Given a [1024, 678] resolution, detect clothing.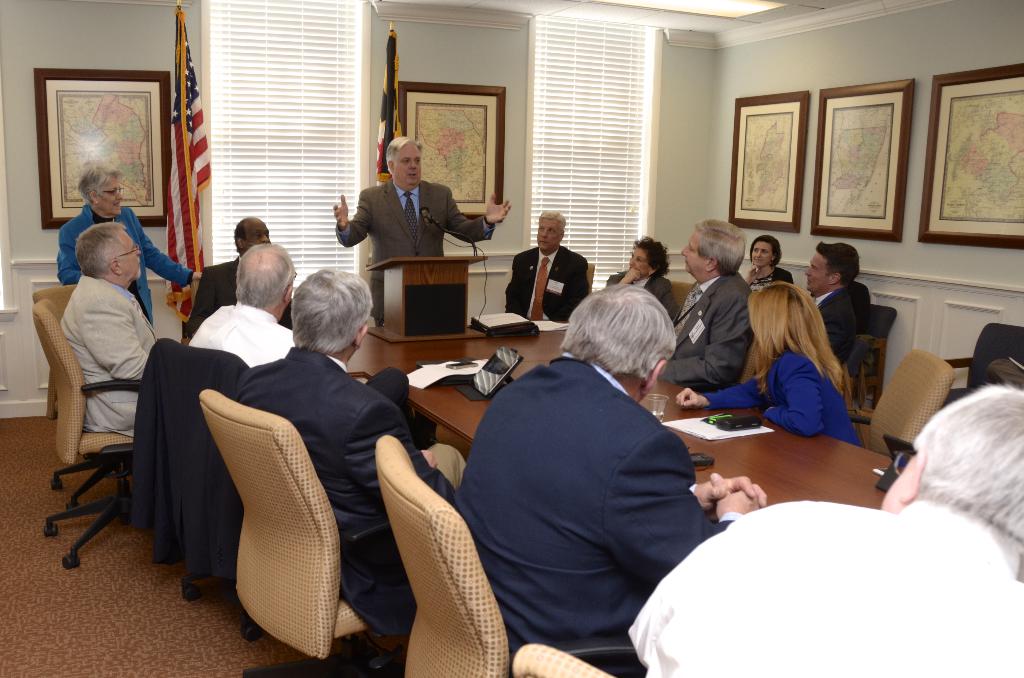
bbox=[746, 265, 790, 296].
